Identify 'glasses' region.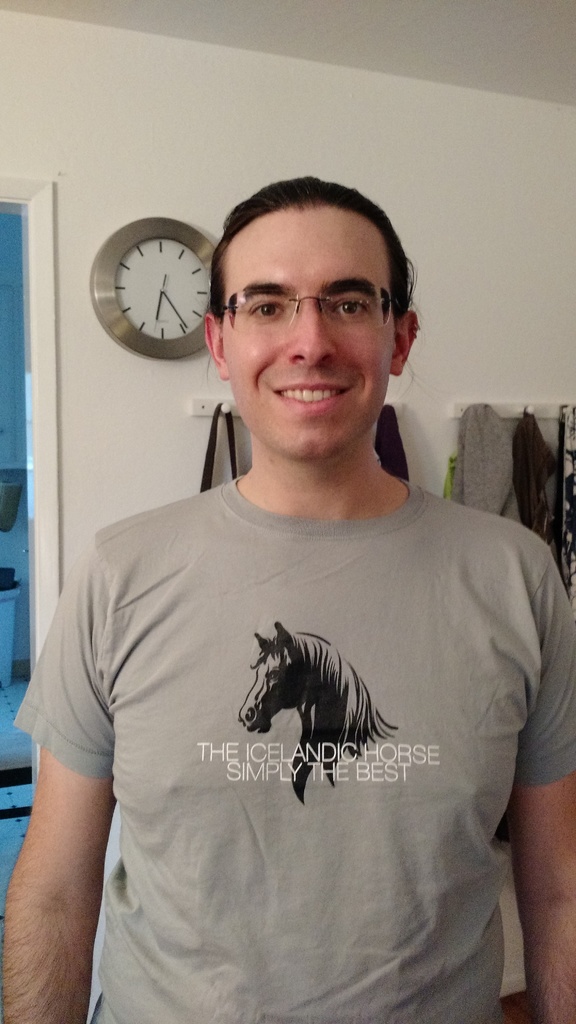
Region: {"left": 207, "top": 287, "right": 406, "bottom": 333}.
